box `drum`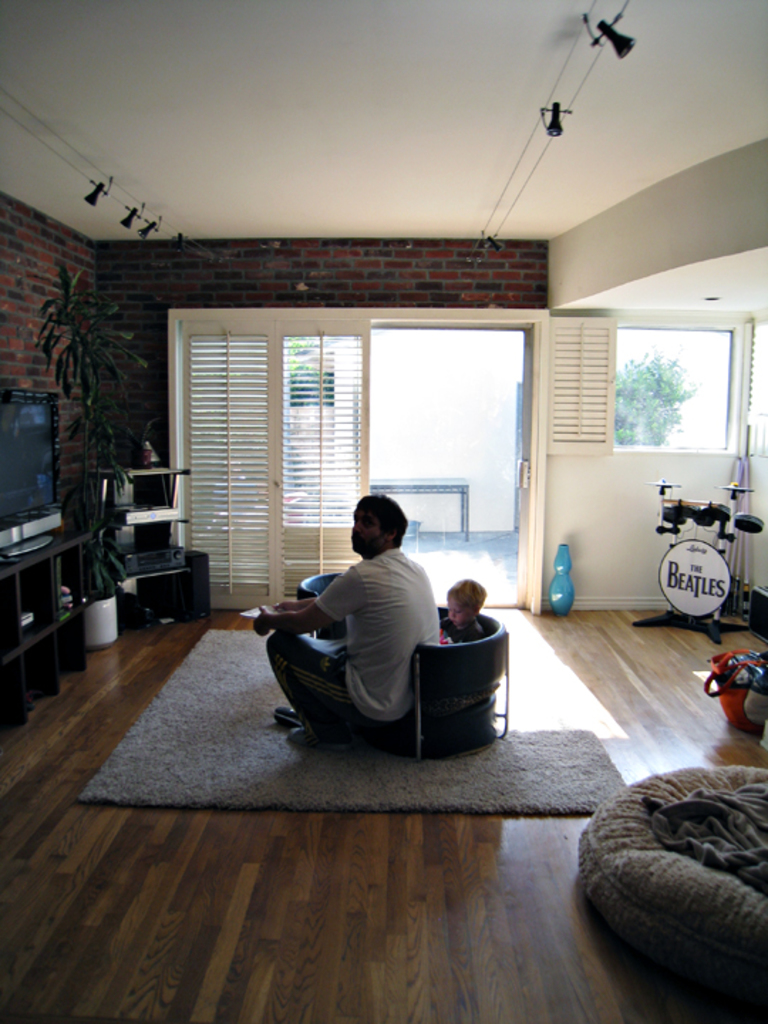
detection(711, 501, 732, 526)
